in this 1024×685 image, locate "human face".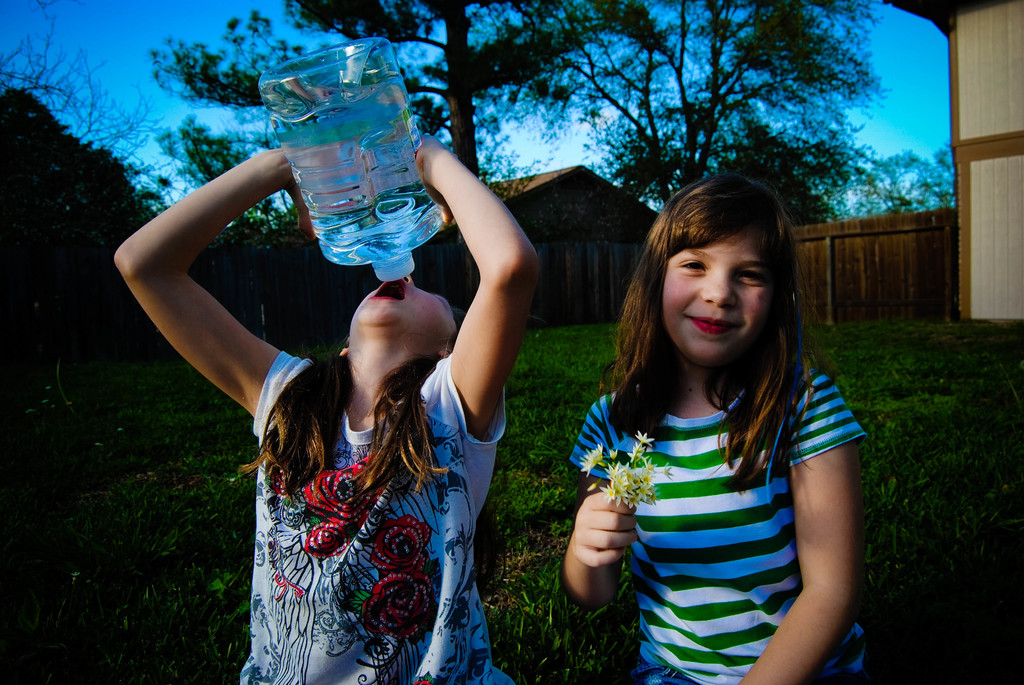
Bounding box: box(339, 276, 470, 342).
